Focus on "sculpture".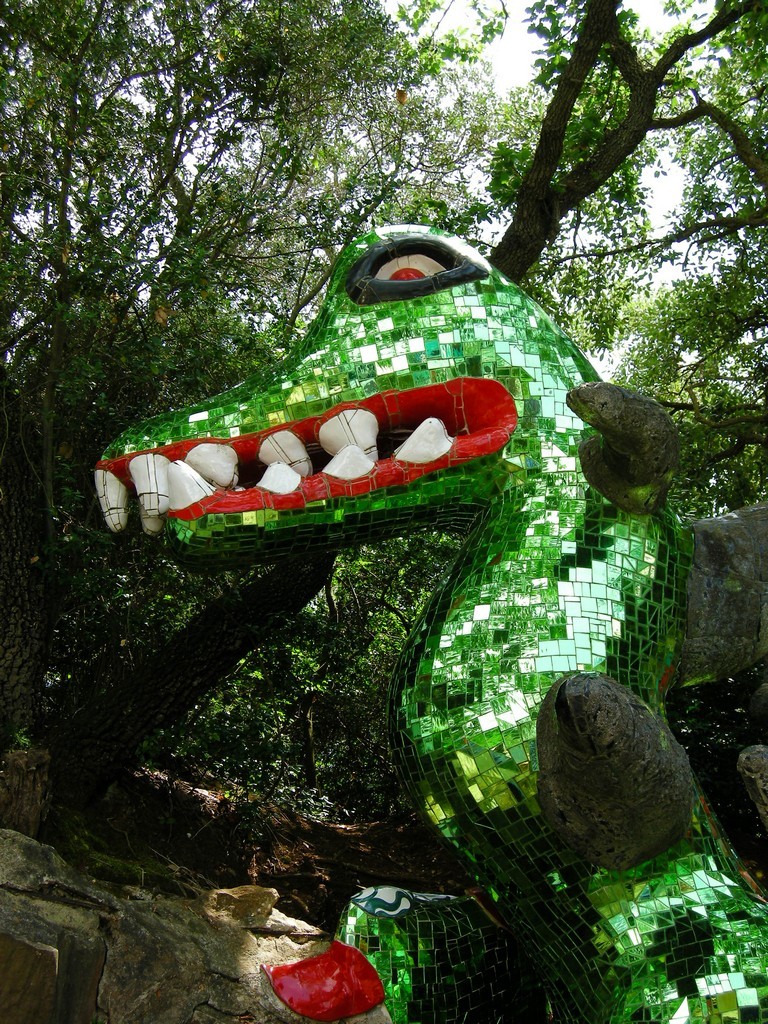
Focused at box(94, 221, 766, 1023).
